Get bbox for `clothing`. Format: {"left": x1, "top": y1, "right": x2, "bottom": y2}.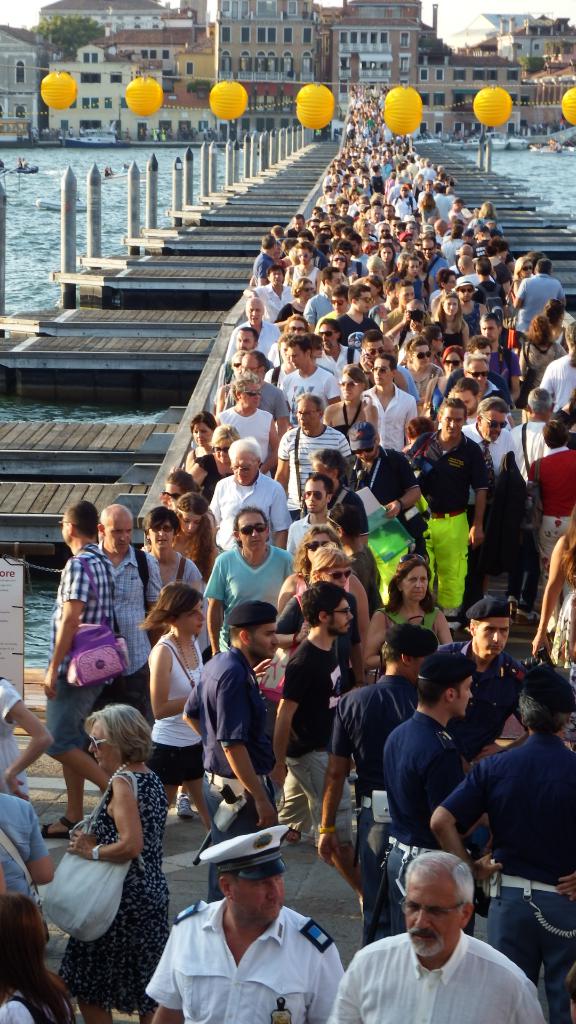
{"left": 145, "top": 903, "right": 350, "bottom": 1023}.
